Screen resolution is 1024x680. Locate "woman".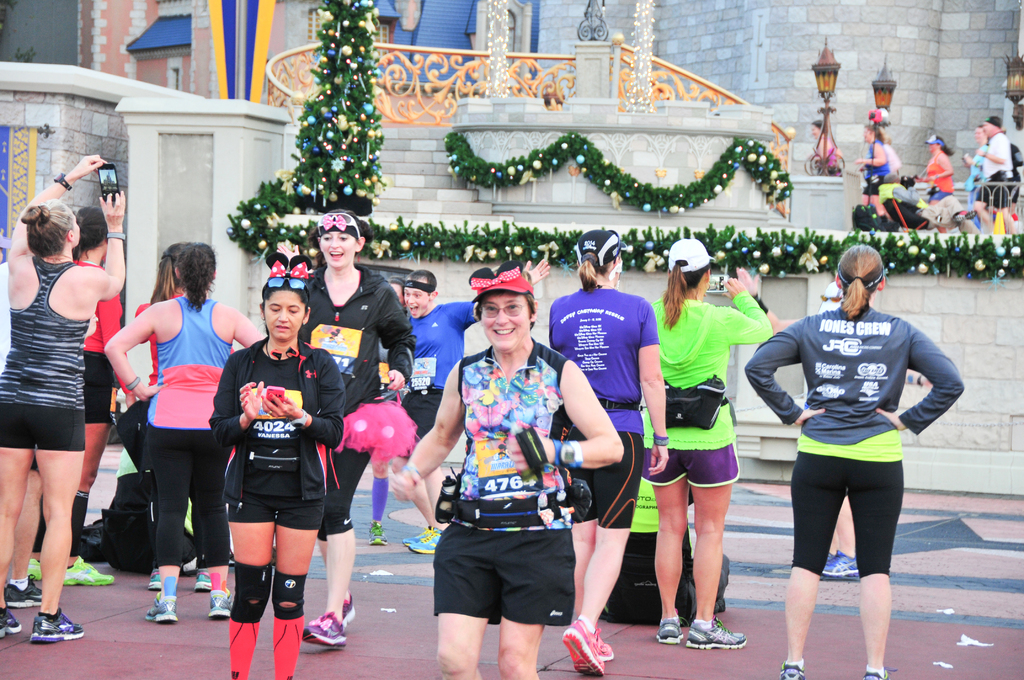
117,243,200,590.
